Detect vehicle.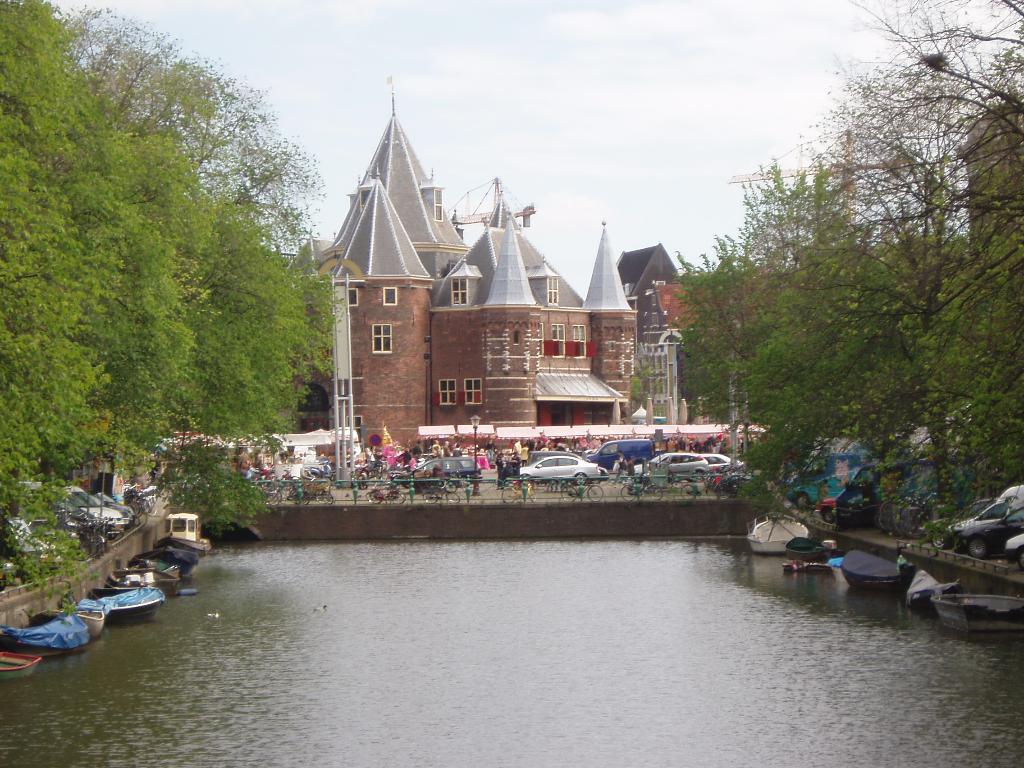
Detected at <box>18,484,84,549</box>.
